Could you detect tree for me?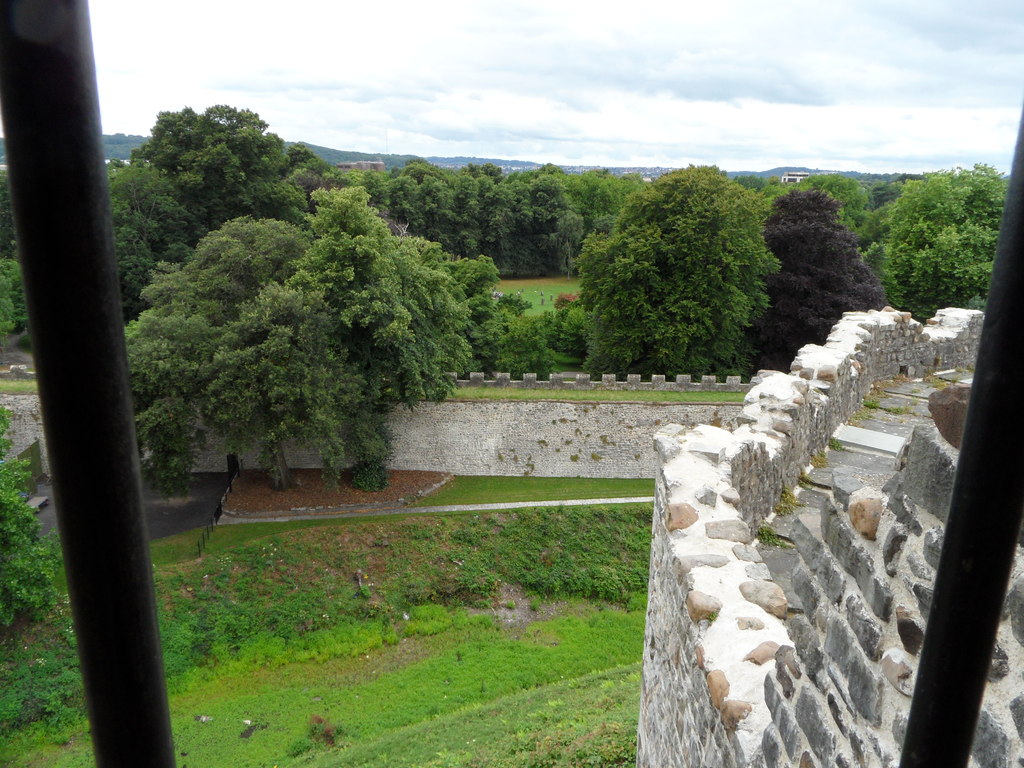
Detection result: left=574, top=163, right=781, bottom=376.
